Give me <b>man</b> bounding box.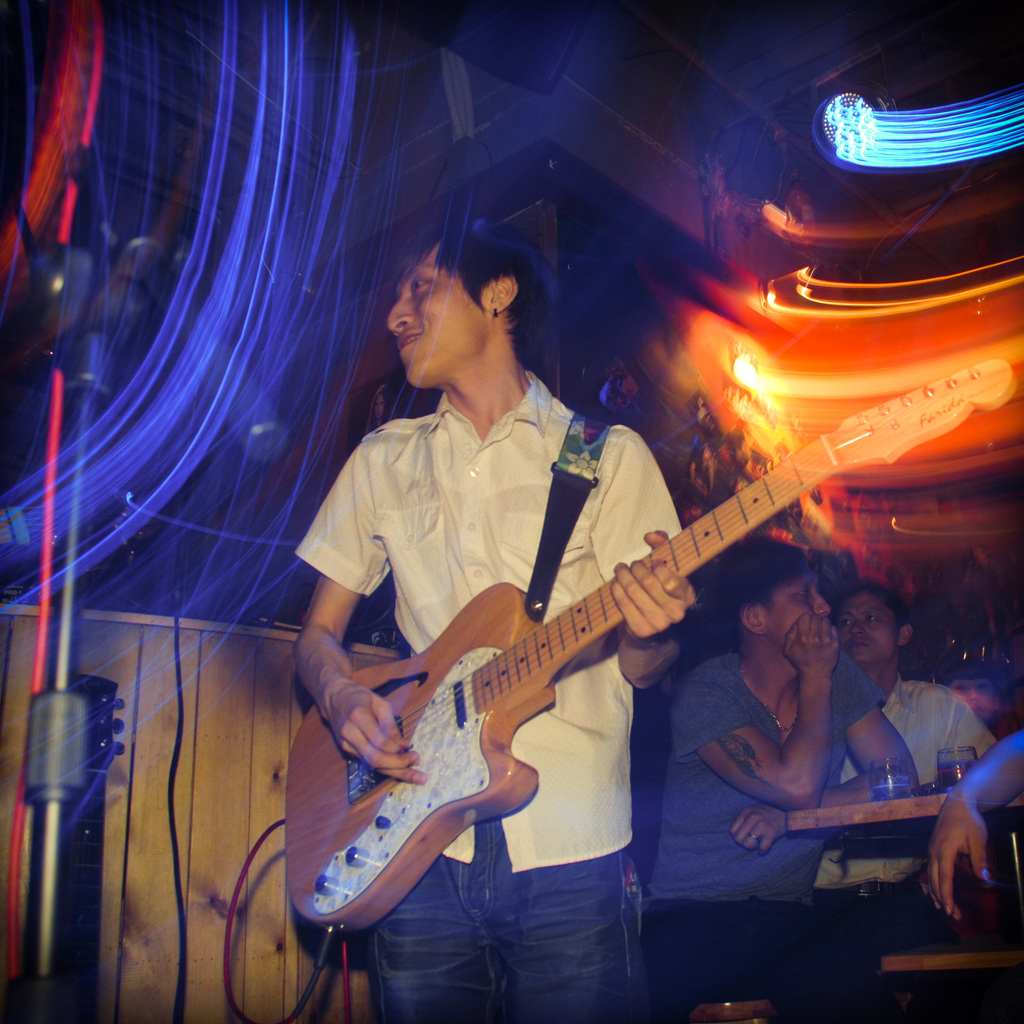
crop(641, 536, 917, 1023).
